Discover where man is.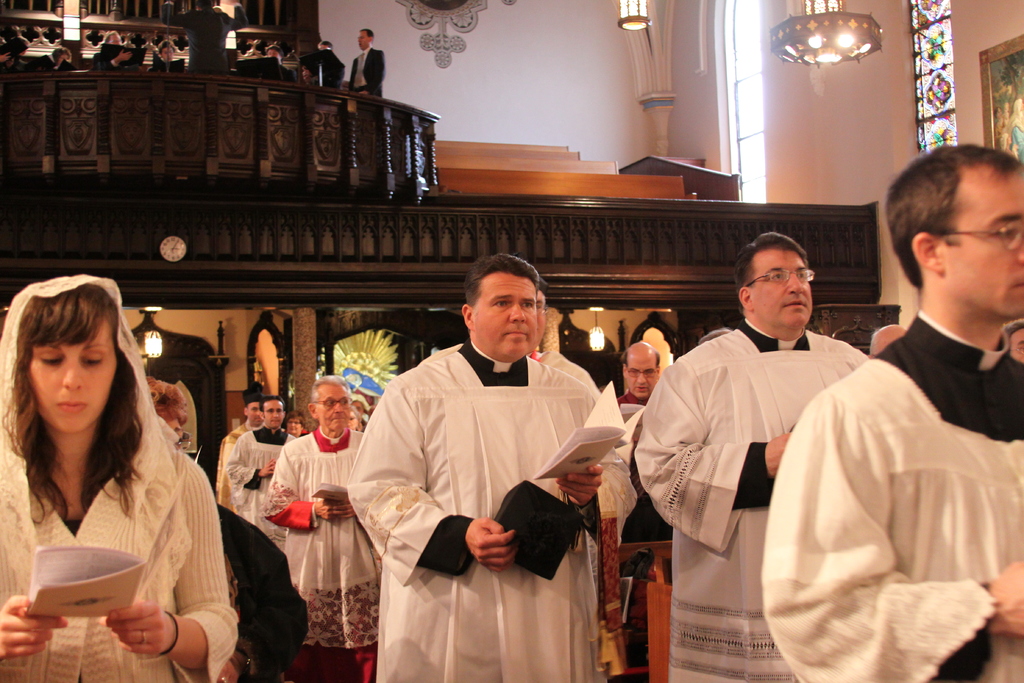
Discovered at [639, 234, 867, 682].
